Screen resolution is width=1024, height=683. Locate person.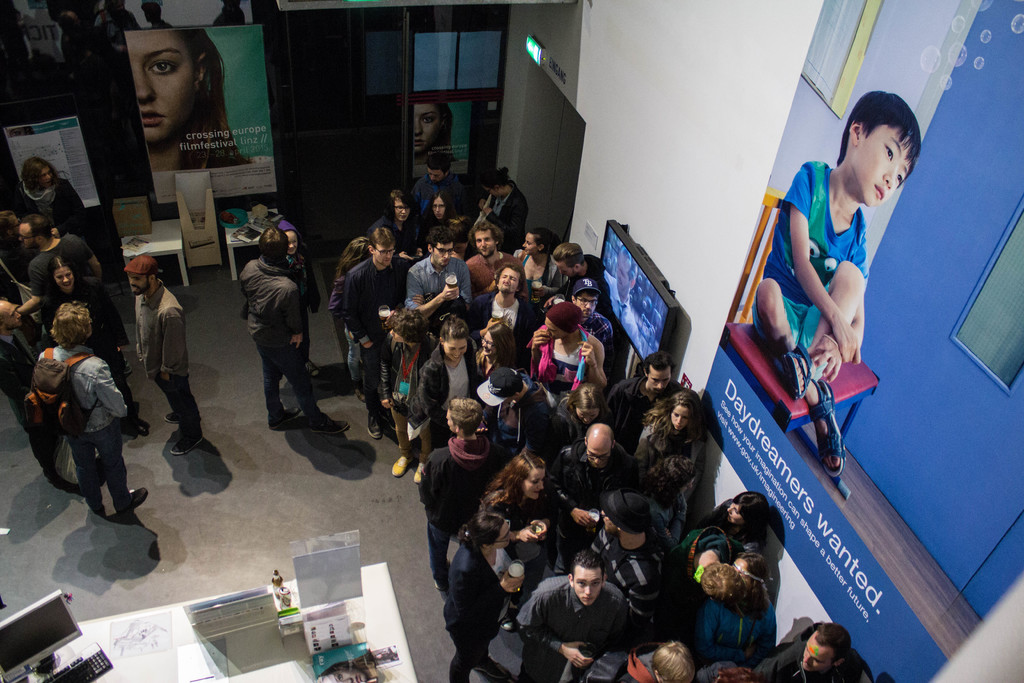
detection(383, 183, 430, 247).
